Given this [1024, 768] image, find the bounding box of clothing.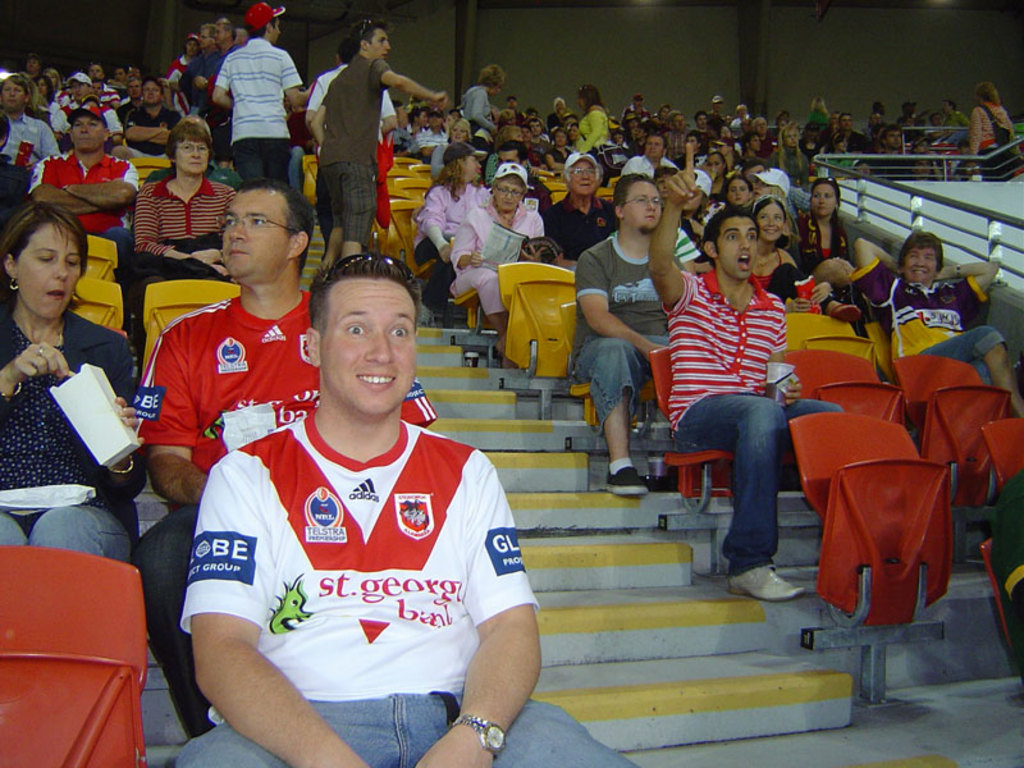
428, 133, 447, 168.
